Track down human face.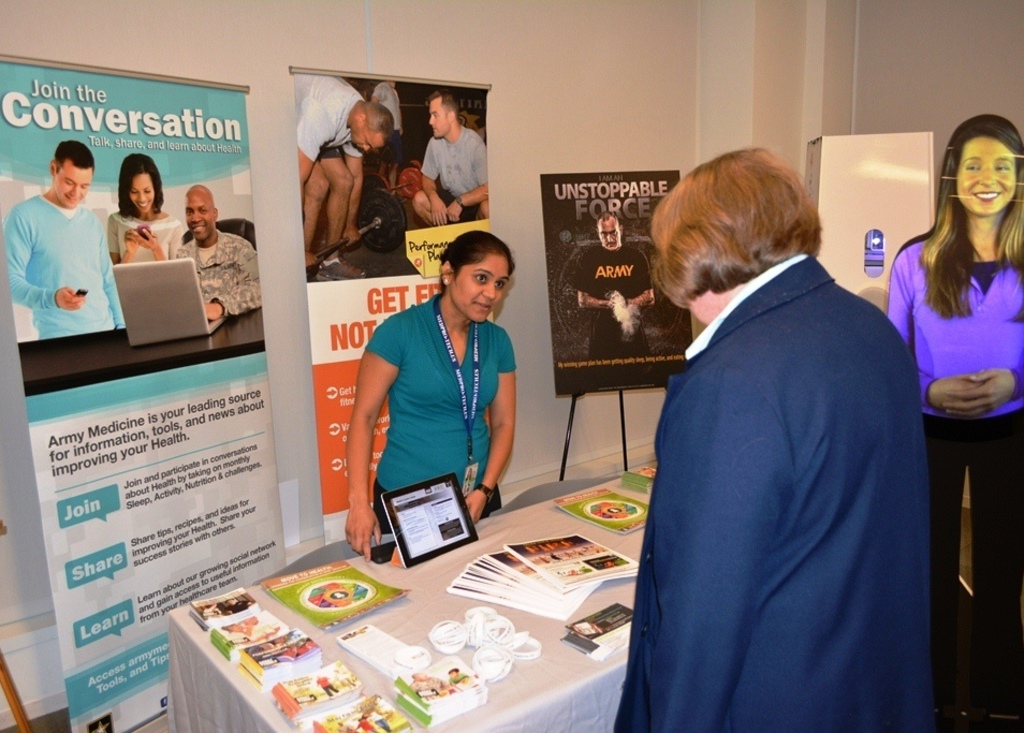
Tracked to detection(127, 174, 156, 215).
